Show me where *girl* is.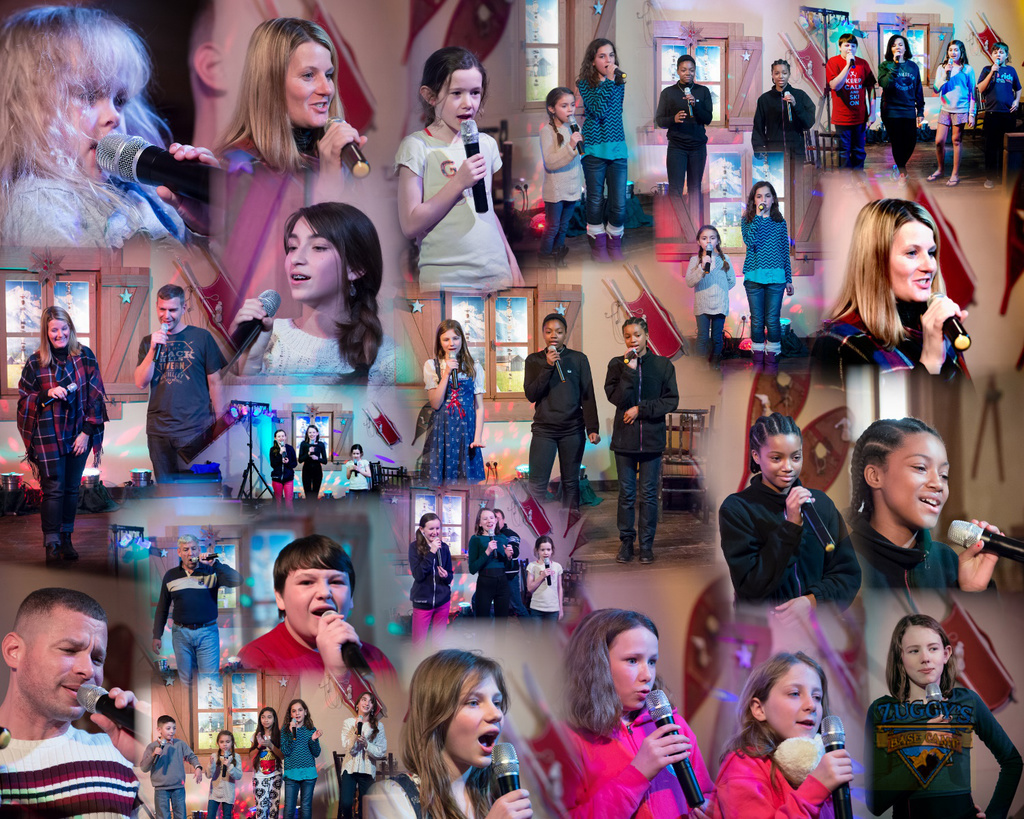
*girl* is at box(807, 190, 970, 373).
